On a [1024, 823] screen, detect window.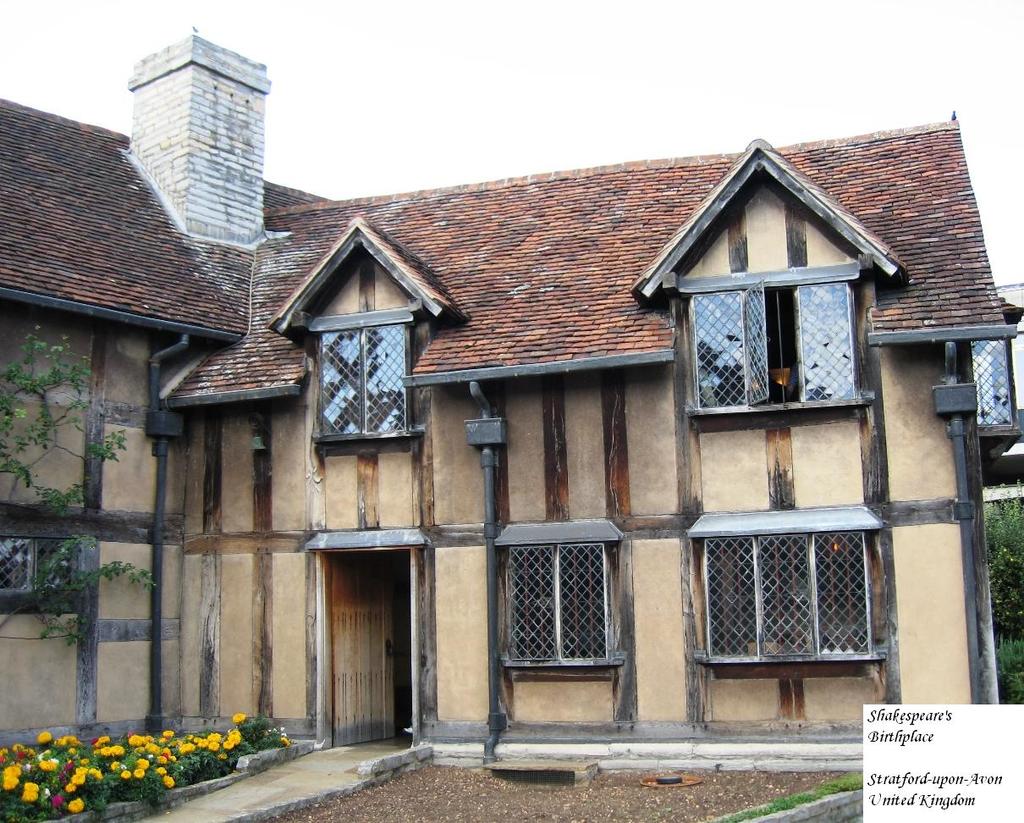
x1=317 y1=305 x2=429 y2=446.
